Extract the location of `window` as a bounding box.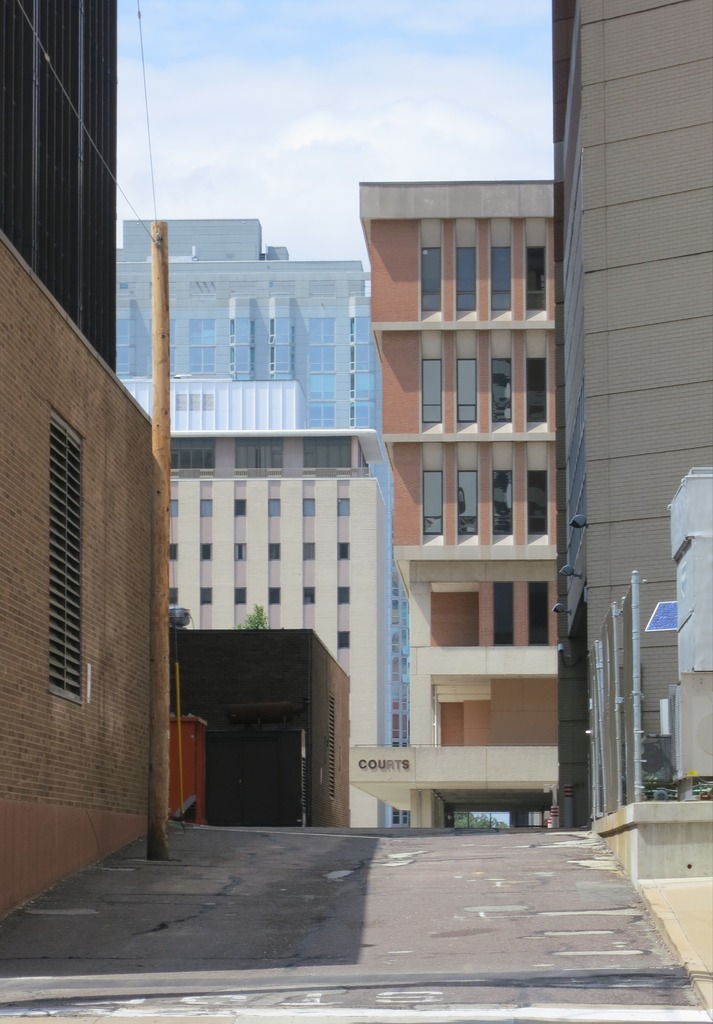
337, 588, 351, 607.
